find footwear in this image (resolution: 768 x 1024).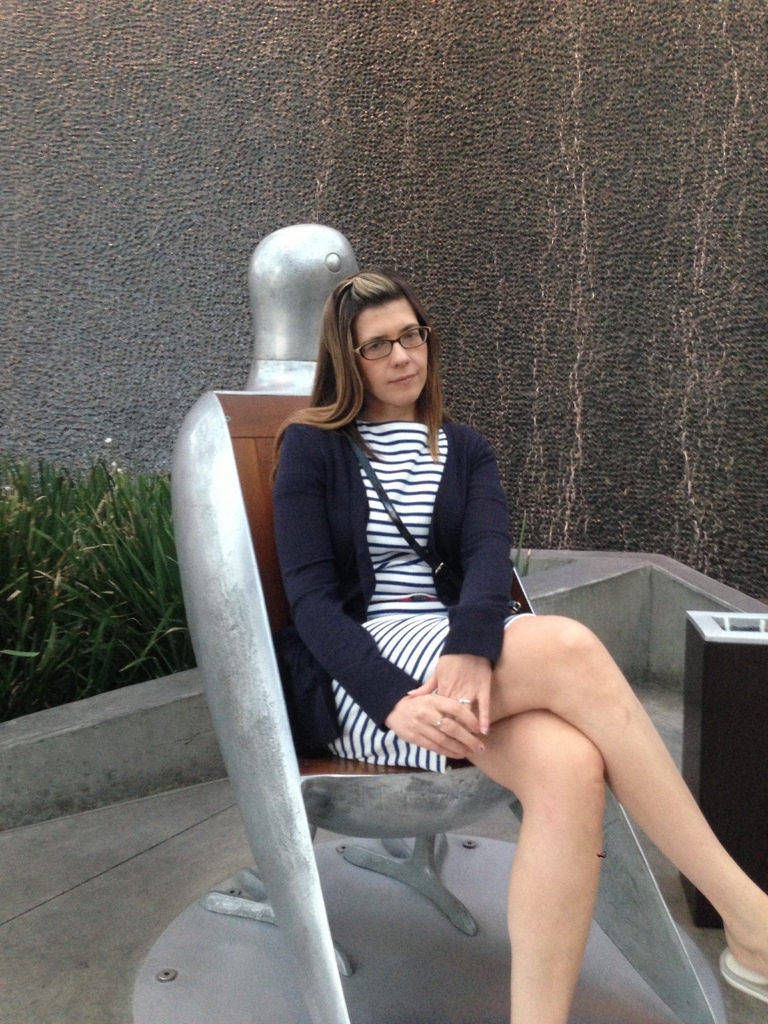
Rect(717, 952, 767, 1006).
